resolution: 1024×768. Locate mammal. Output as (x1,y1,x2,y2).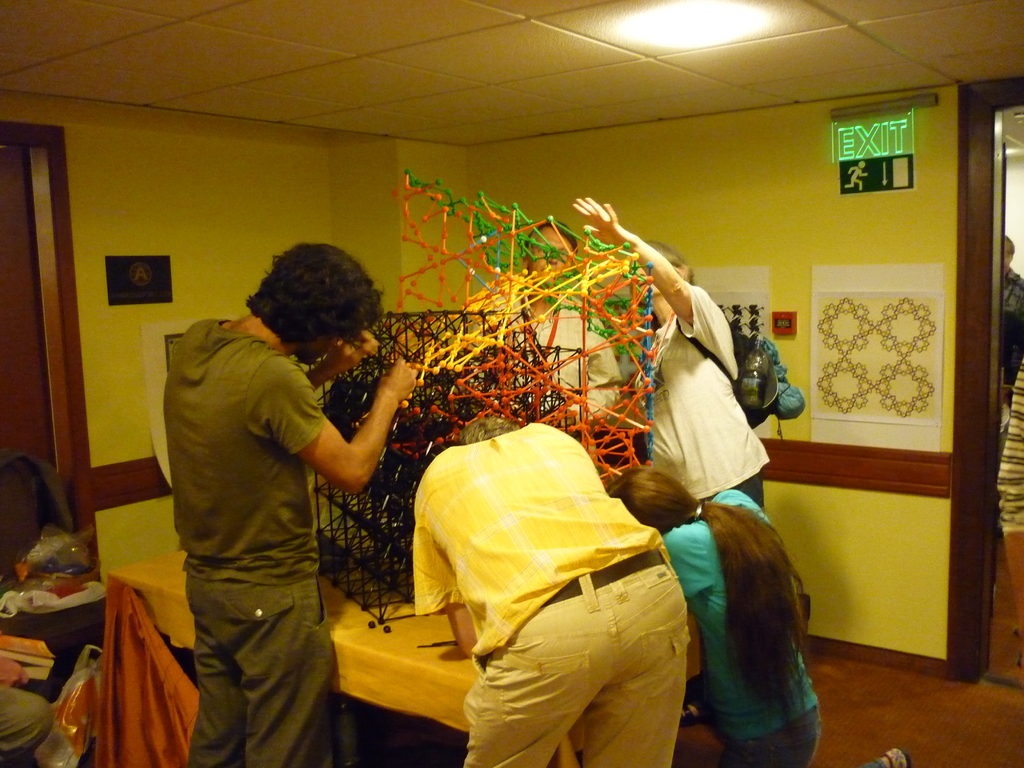
(163,243,419,767).
